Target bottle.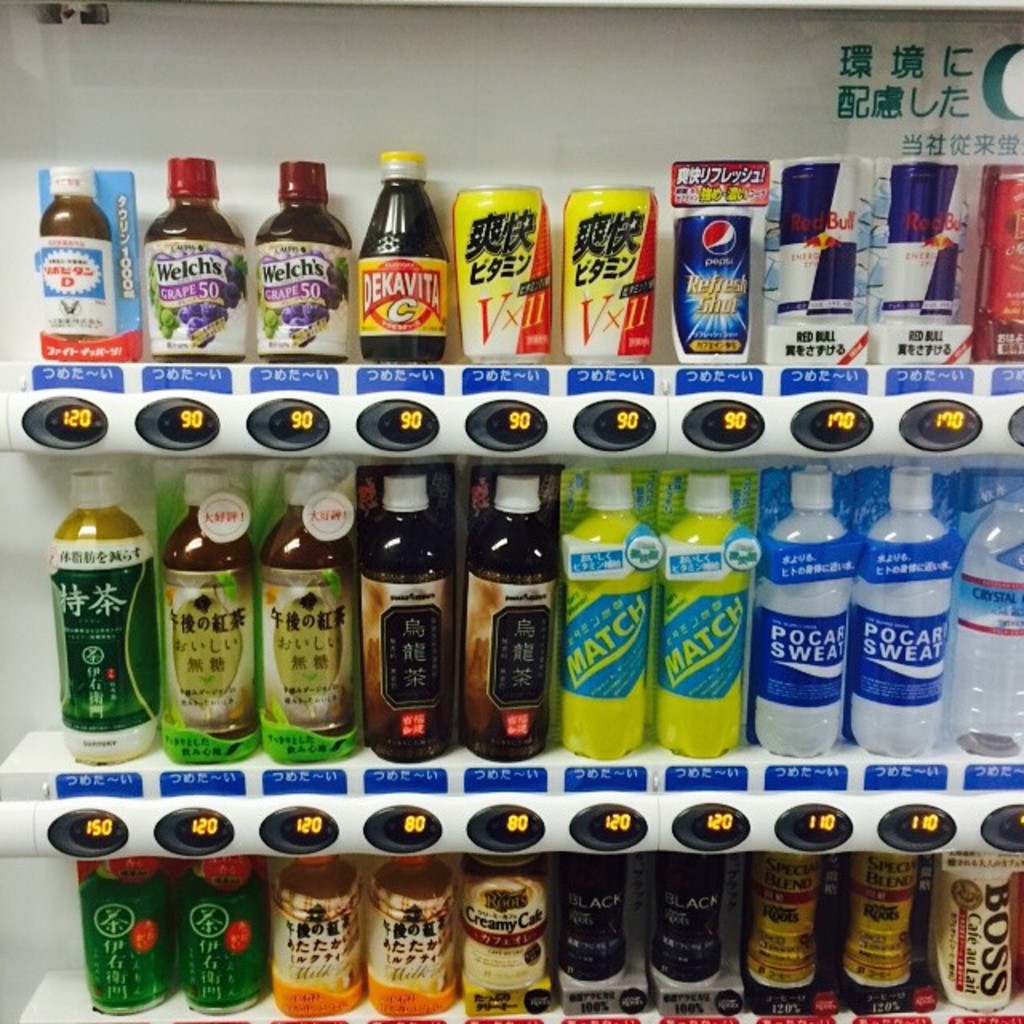
Target region: box(562, 472, 651, 758).
